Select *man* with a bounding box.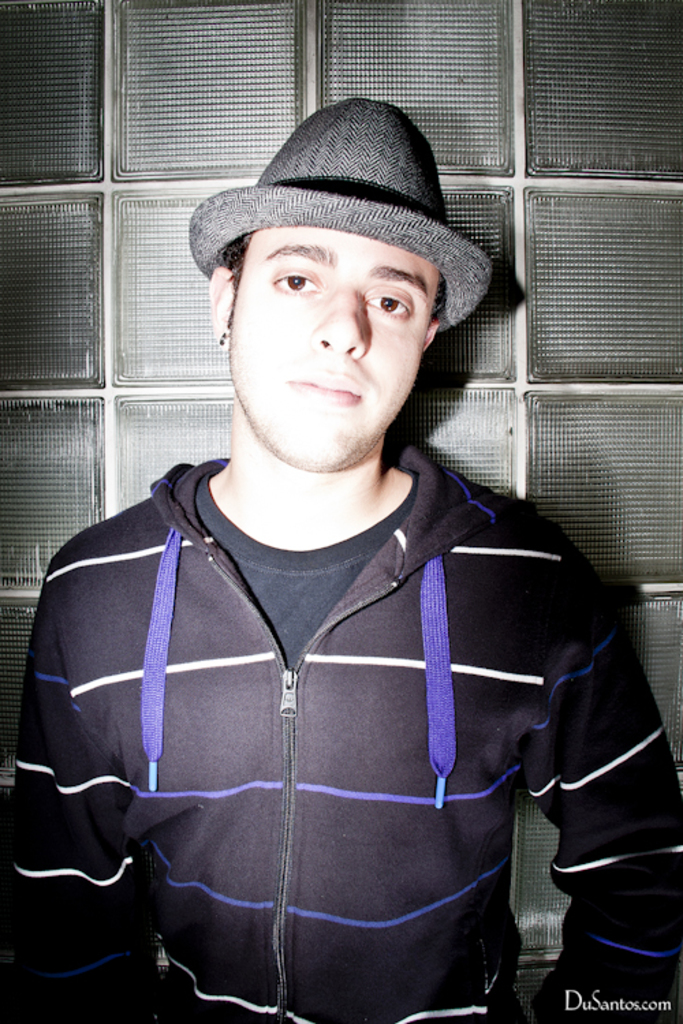
x1=18 y1=67 x2=631 y2=1023.
